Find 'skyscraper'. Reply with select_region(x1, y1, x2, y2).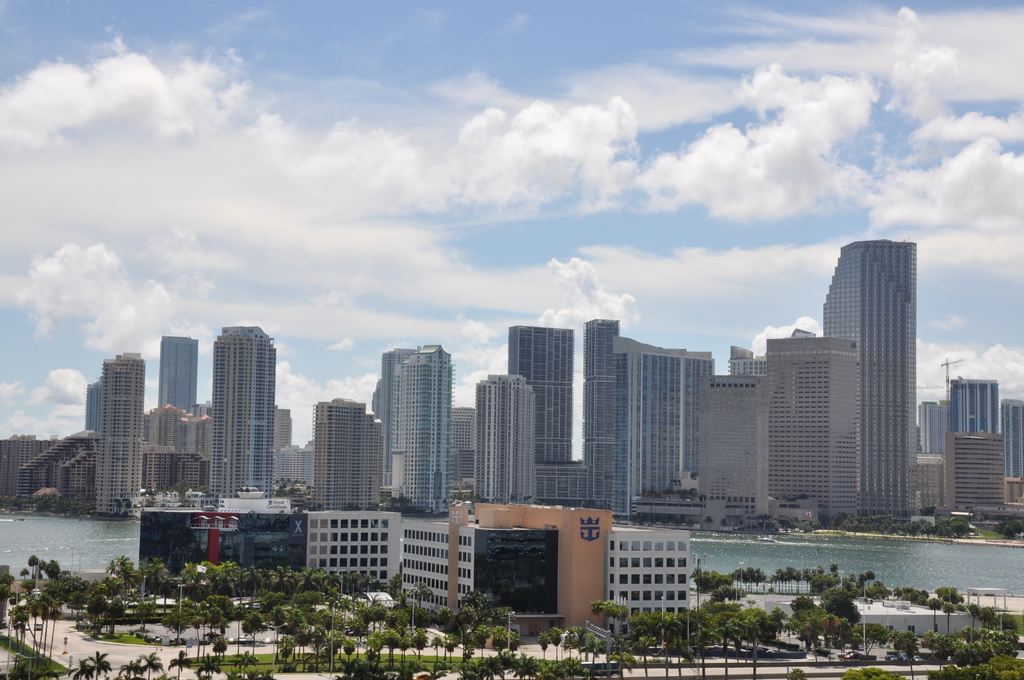
select_region(914, 449, 949, 522).
